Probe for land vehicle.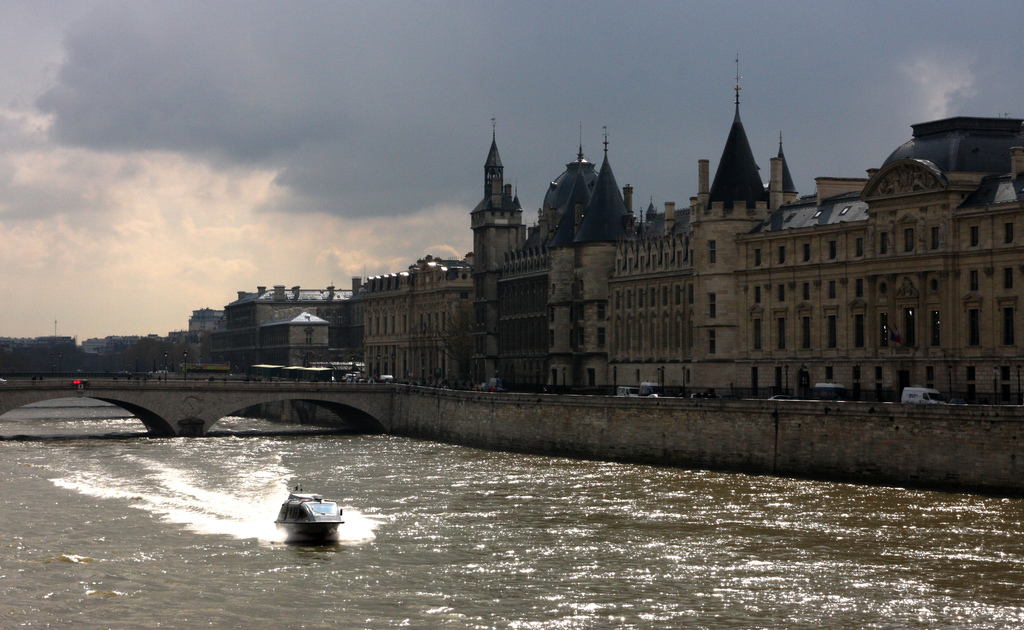
Probe result: BBox(614, 385, 639, 399).
